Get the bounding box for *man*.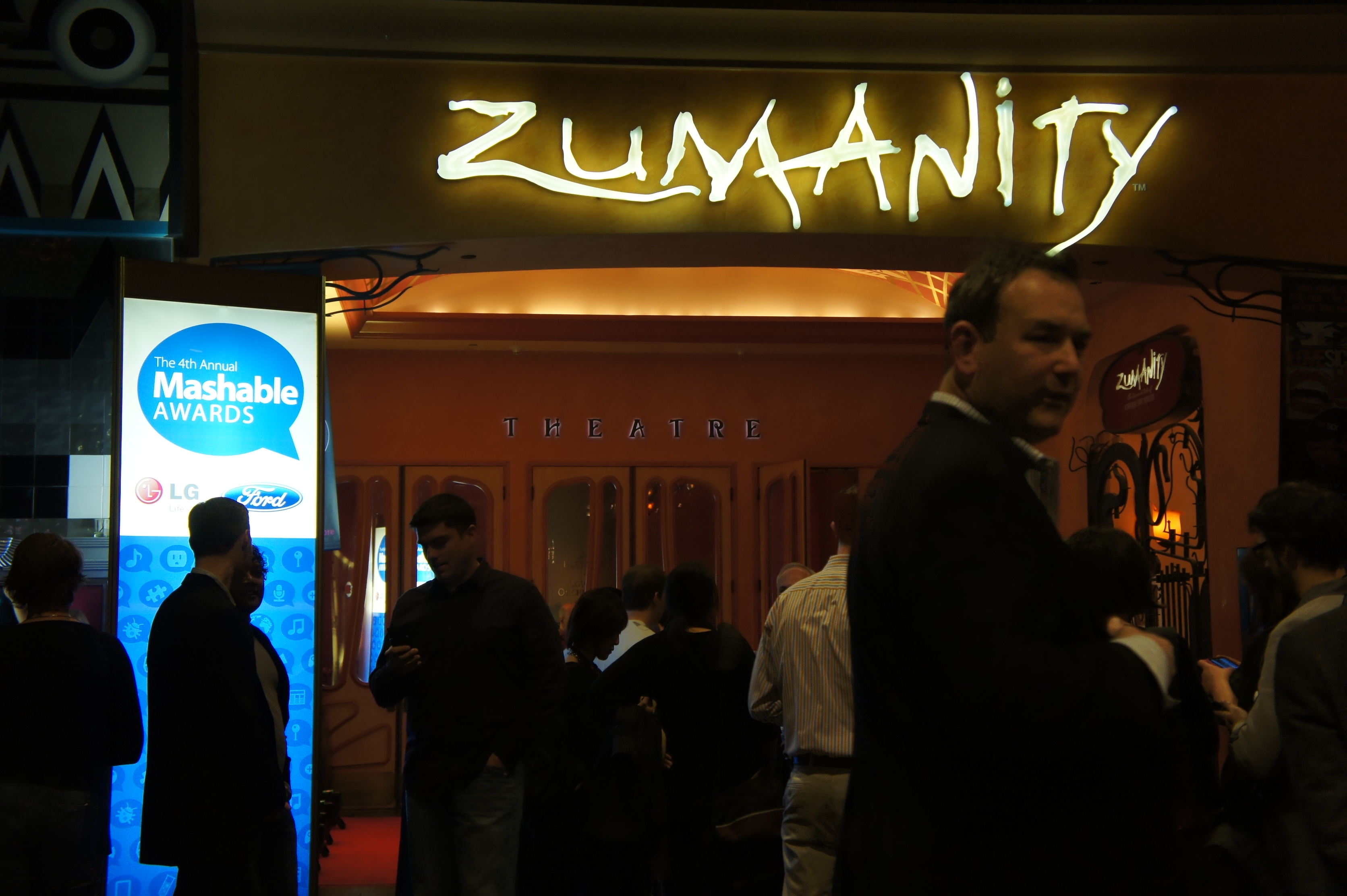
bbox=[481, 195, 542, 361].
